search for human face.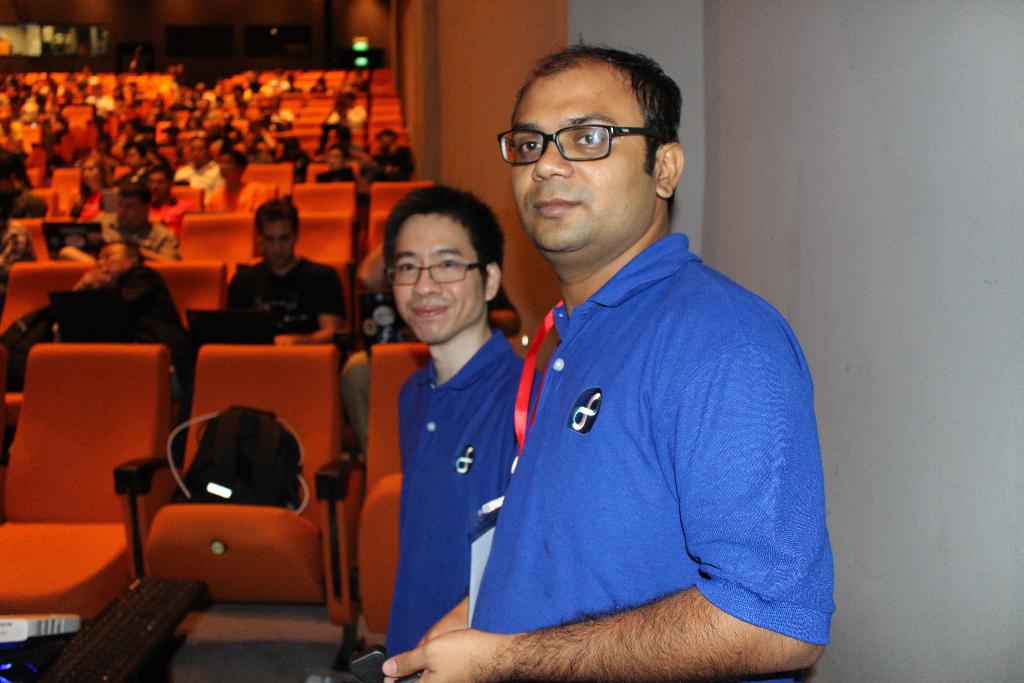
Found at box(260, 219, 293, 267).
